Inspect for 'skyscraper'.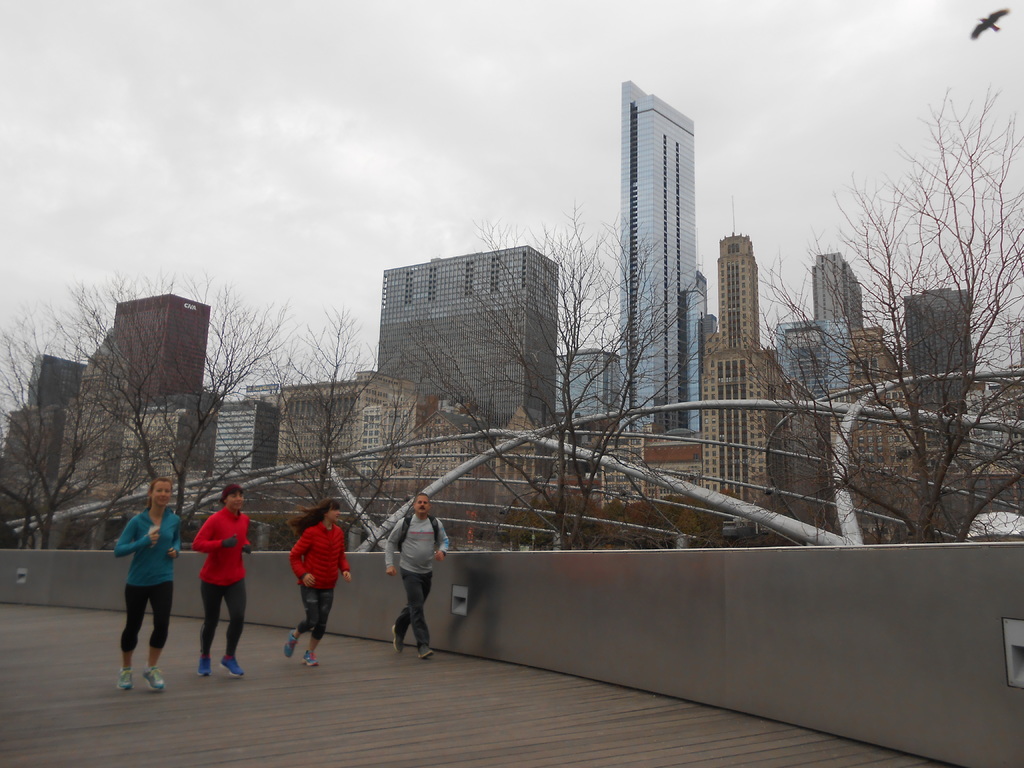
Inspection: 778 320 842 511.
